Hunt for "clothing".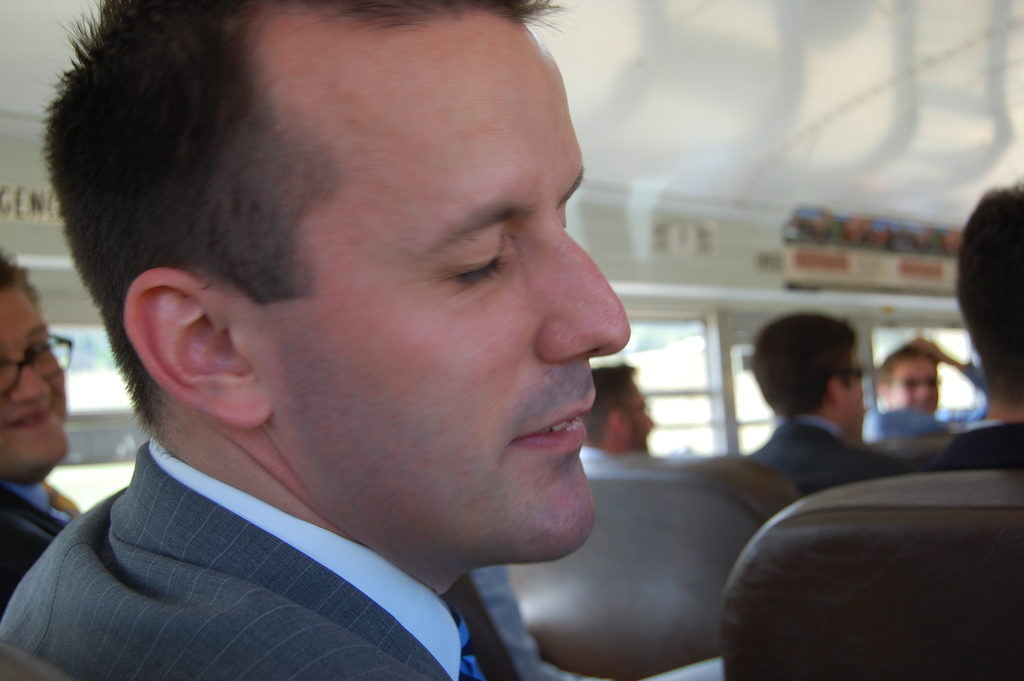
Hunted down at 0:387:515:676.
